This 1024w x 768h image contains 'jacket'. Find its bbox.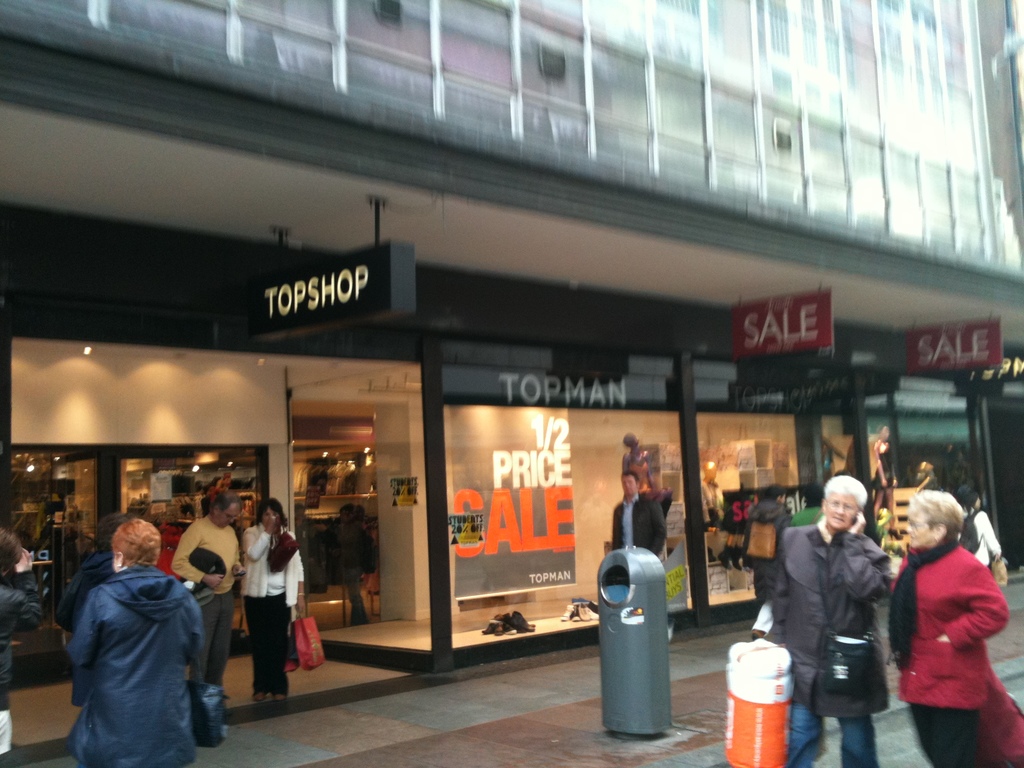
(x1=60, y1=559, x2=225, y2=767).
